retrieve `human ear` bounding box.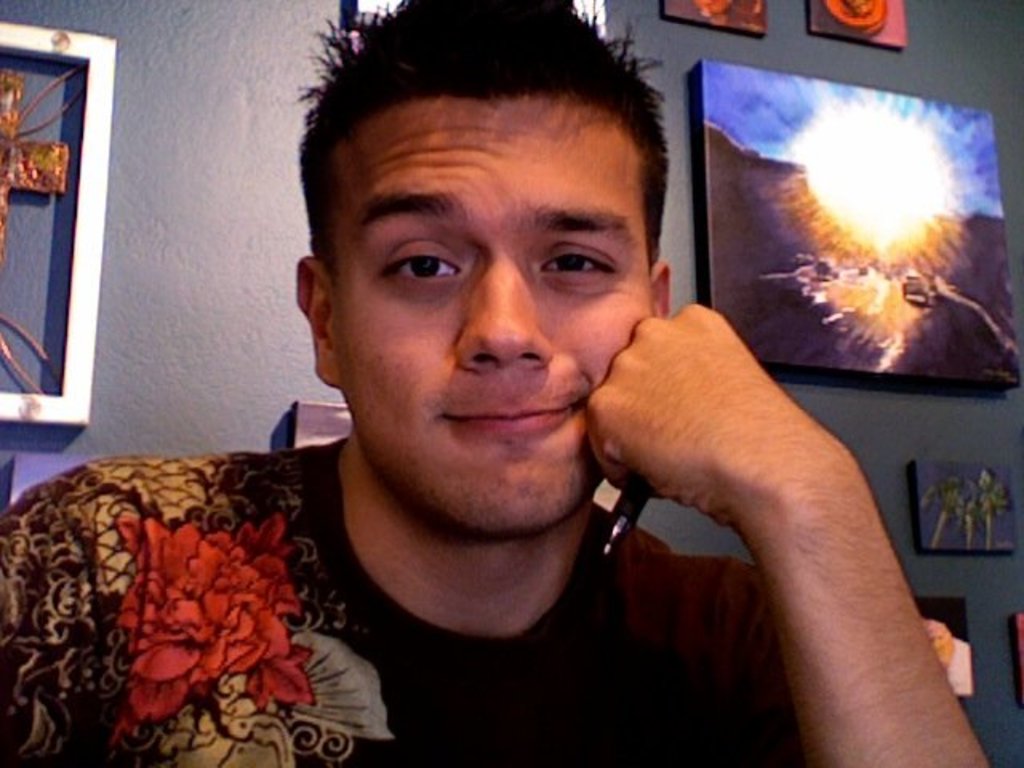
Bounding box: [x1=294, y1=259, x2=336, y2=384].
